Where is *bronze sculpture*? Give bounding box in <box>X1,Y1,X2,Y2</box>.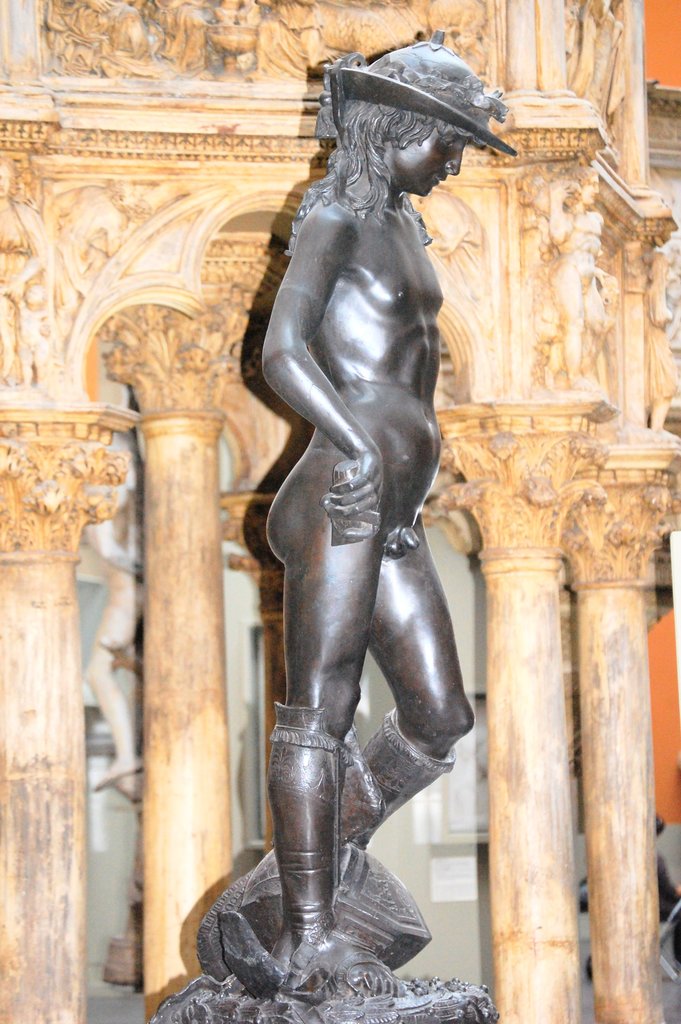
<box>226,48,500,1023</box>.
